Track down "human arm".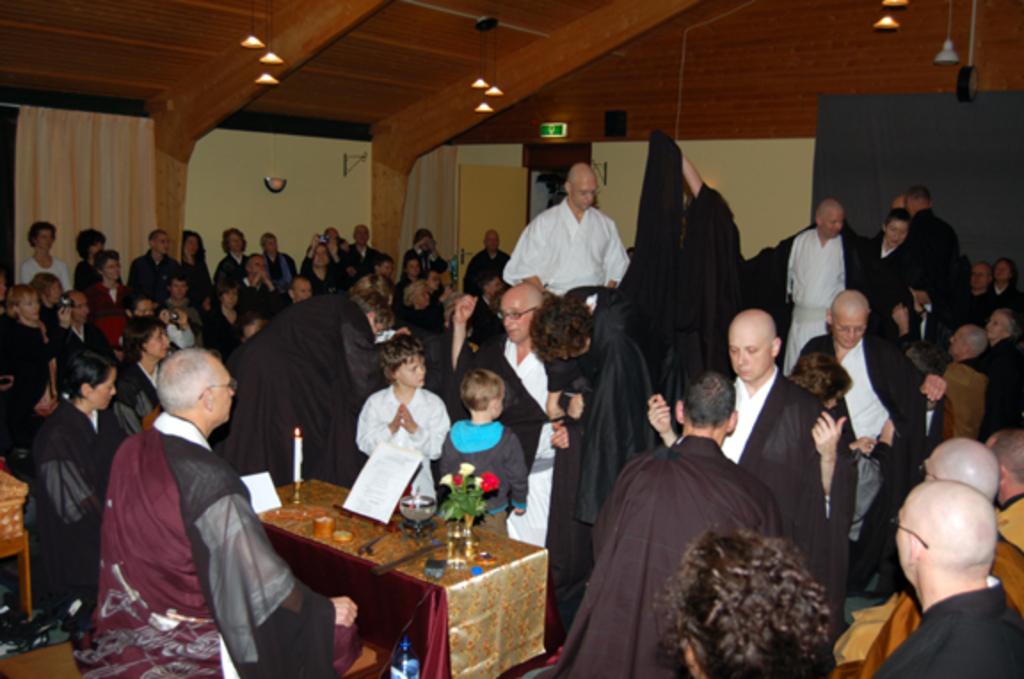
Tracked to [x1=652, y1=130, x2=736, y2=247].
